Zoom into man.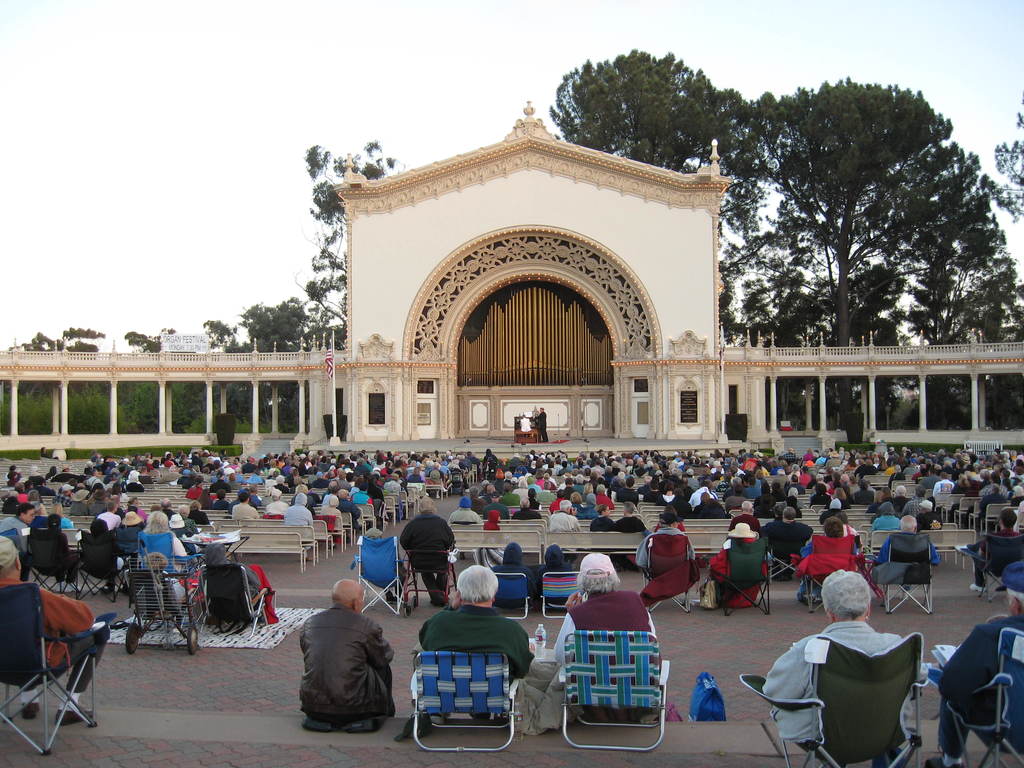
Zoom target: (529, 404, 553, 446).
